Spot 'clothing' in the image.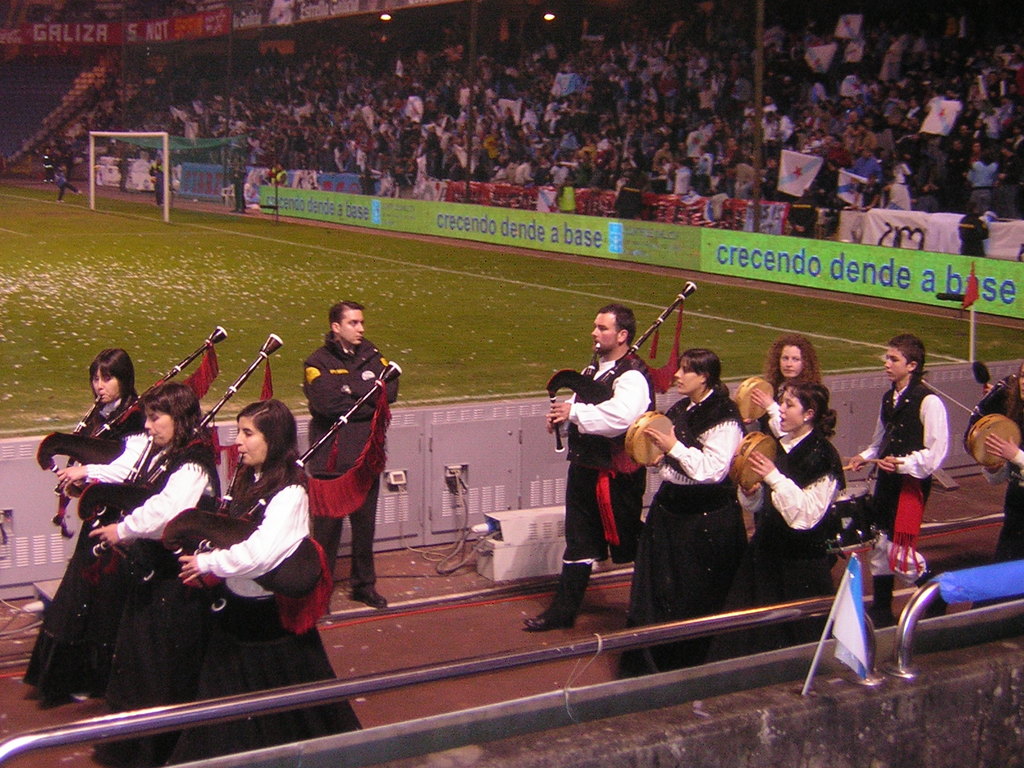
'clothing' found at x1=850 y1=384 x2=919 y2=600.
